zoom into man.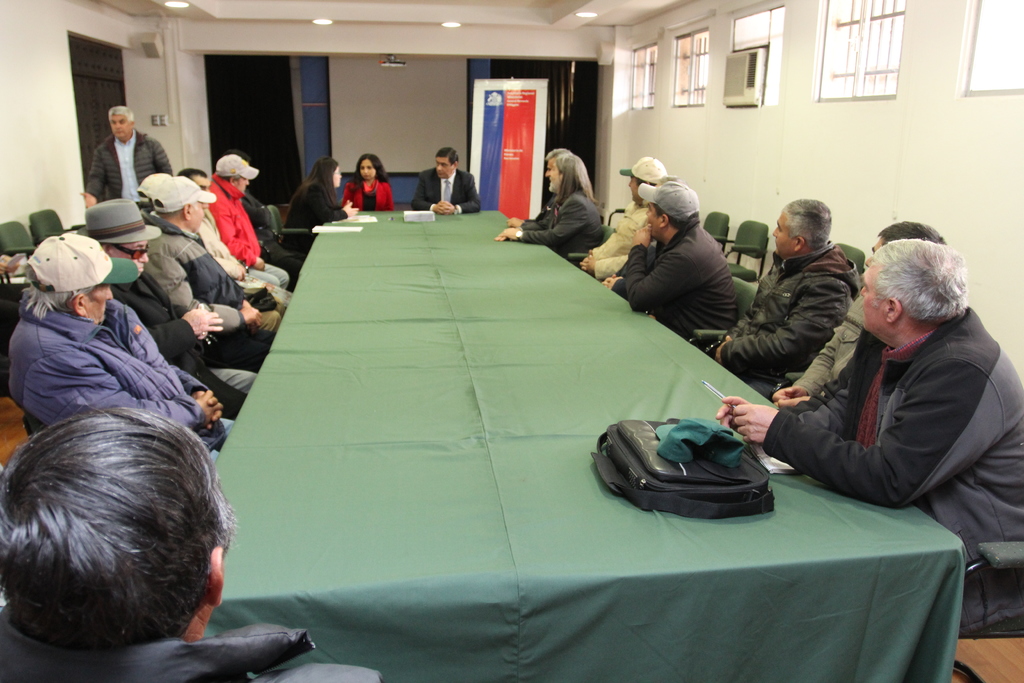
Zoom target: [412, 149, 485, 218].
